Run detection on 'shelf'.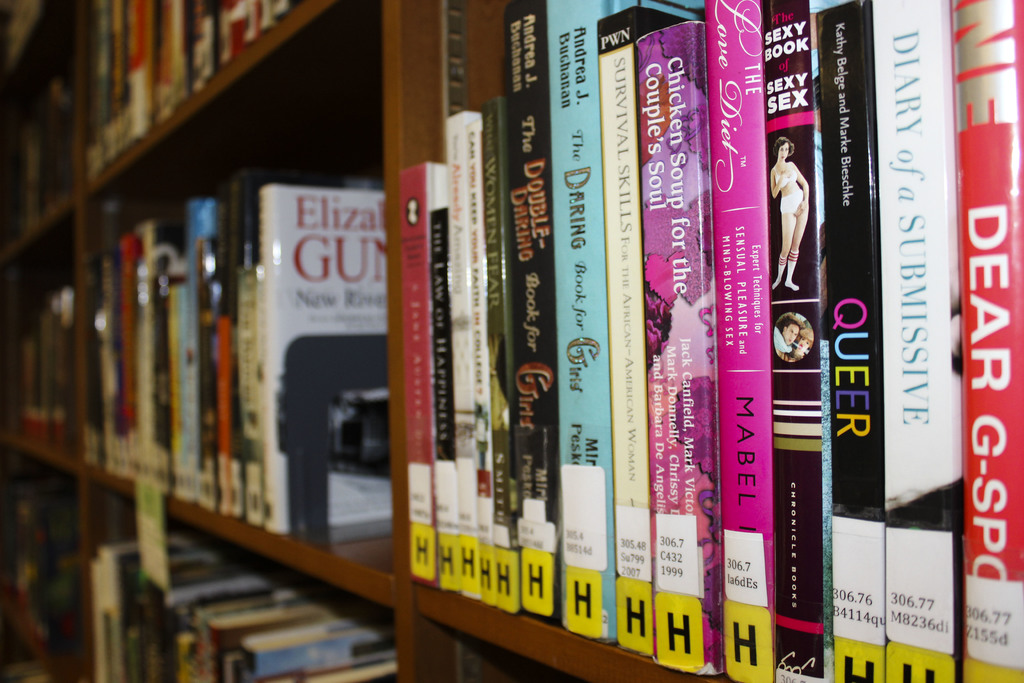
Result: box(1, 0, 1023, 682).
